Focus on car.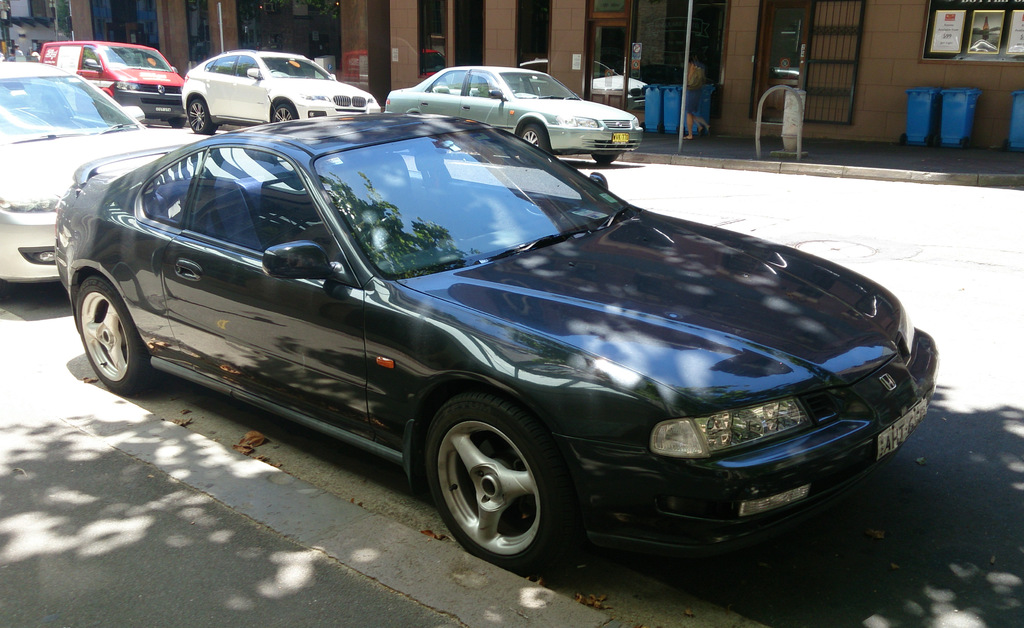
Focused at (0, 62, 220, 297).
